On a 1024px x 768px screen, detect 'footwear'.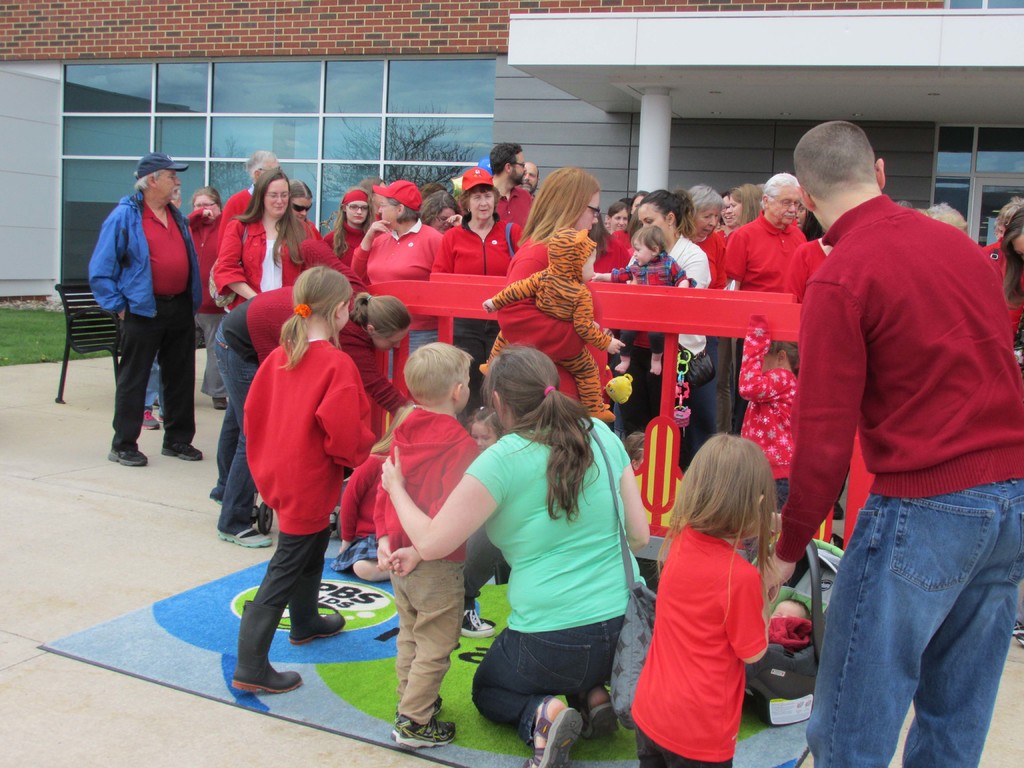
box(387, 698, 445, 729).
